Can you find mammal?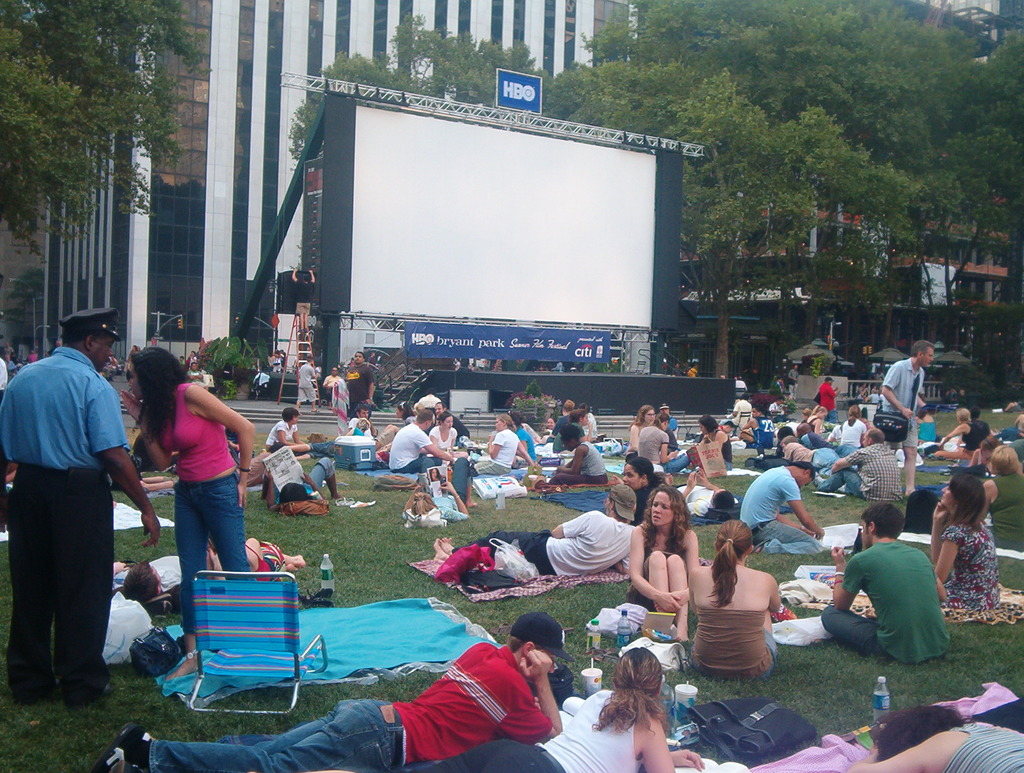
Yes, bounding box: [451, 355, 460, 370].
